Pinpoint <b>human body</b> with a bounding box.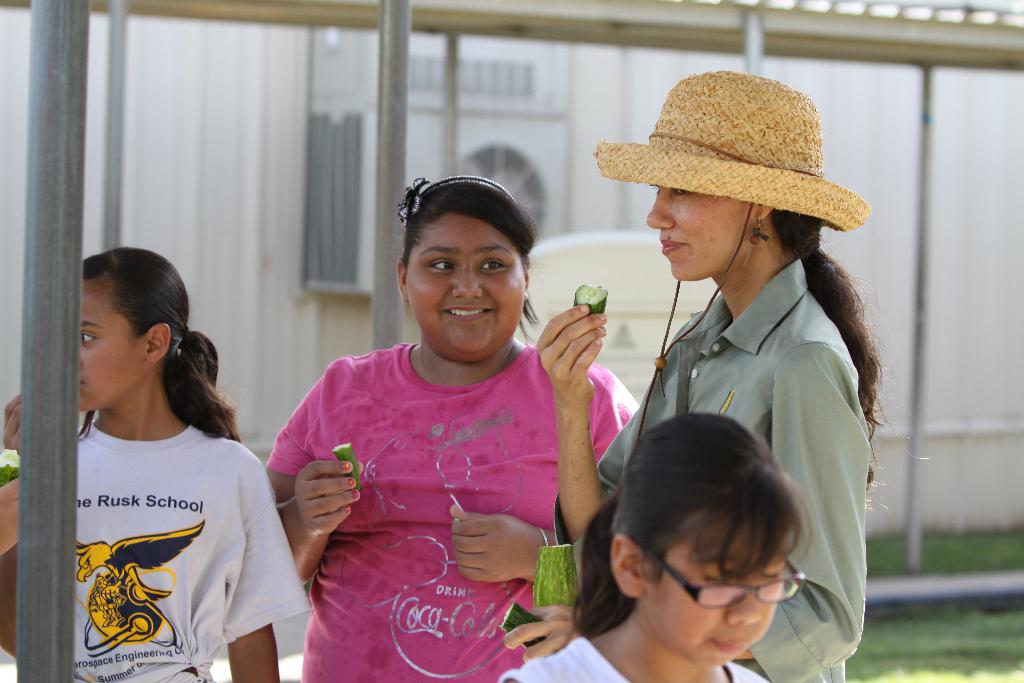
{"x1": 262, "y1": 176, "x2": 612, "y2": 682}.
